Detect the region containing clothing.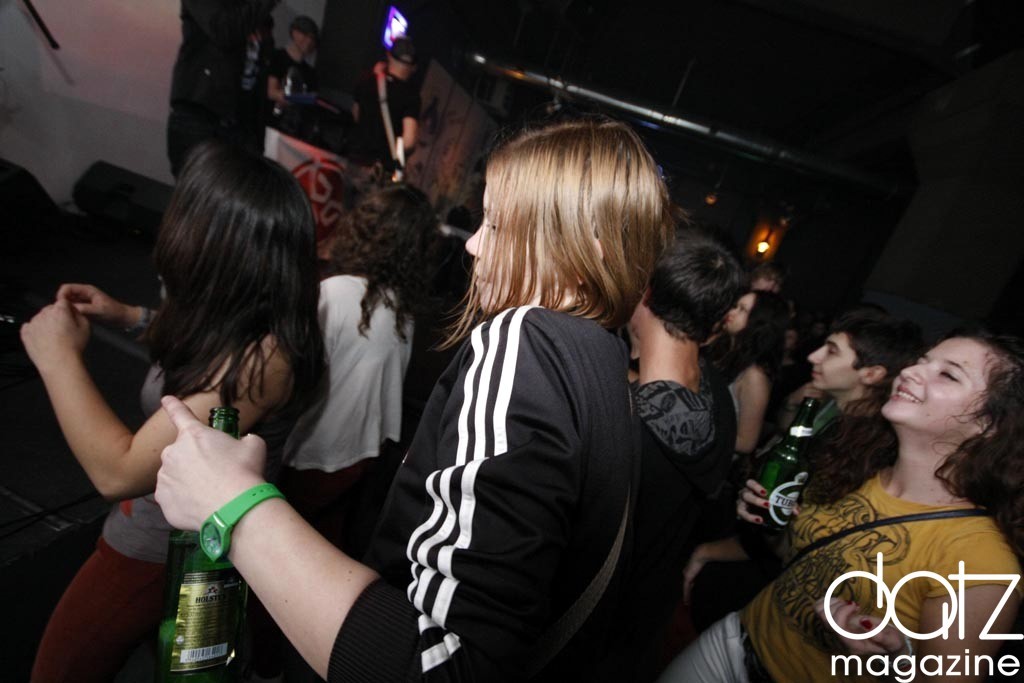
[27,325,290,682].
